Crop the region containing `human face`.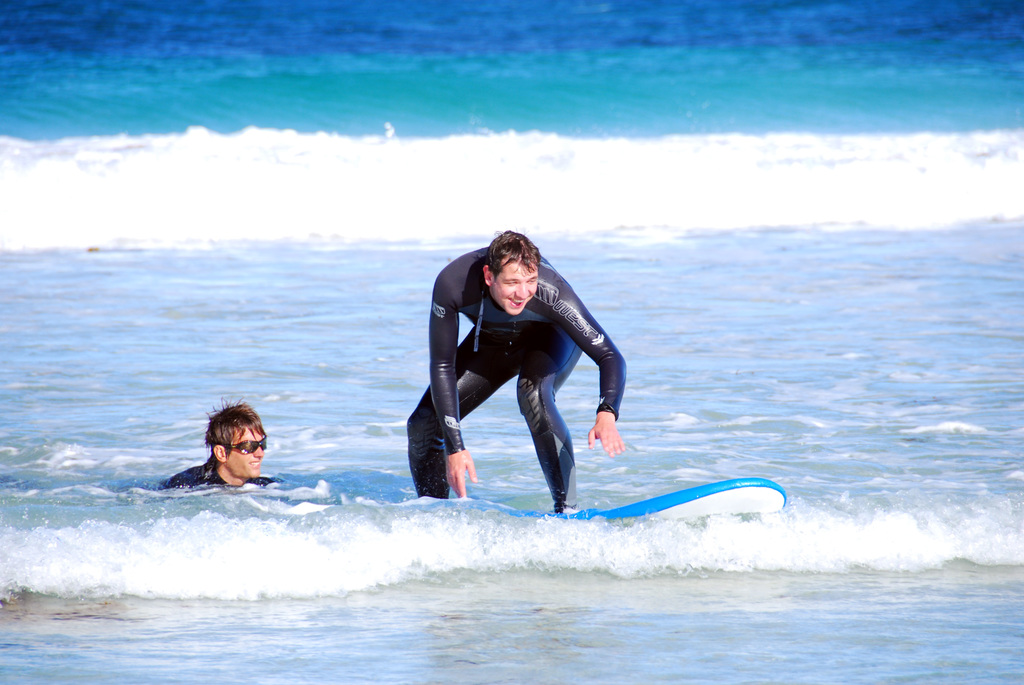
Crop region: region(226, 427, 266, 482).
